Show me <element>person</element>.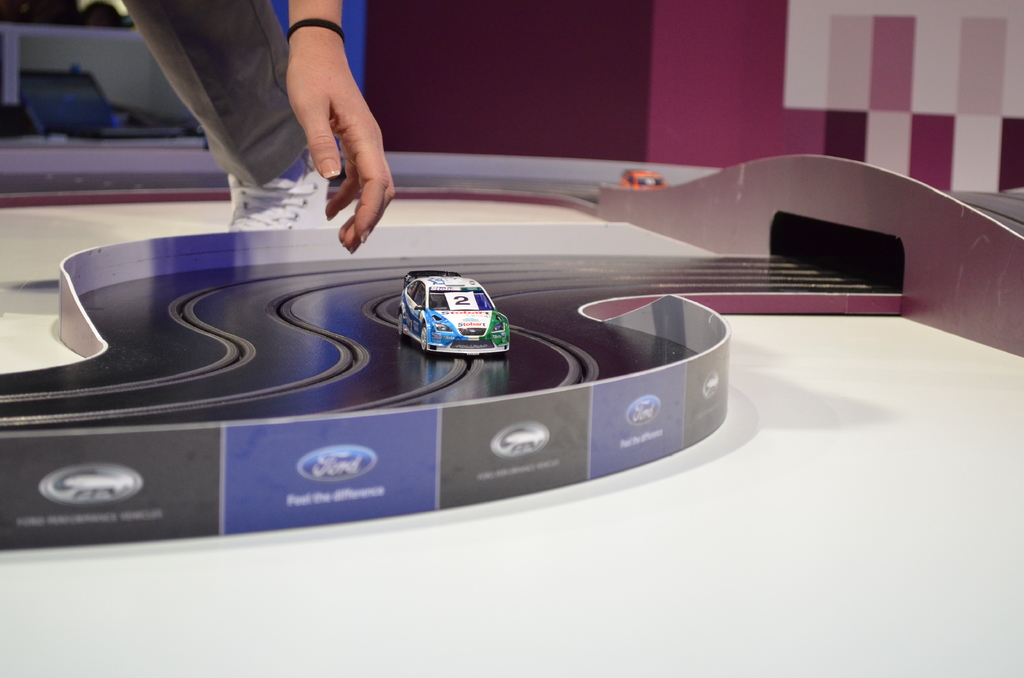
<element>person</element> is here: [108,0,412,249].
